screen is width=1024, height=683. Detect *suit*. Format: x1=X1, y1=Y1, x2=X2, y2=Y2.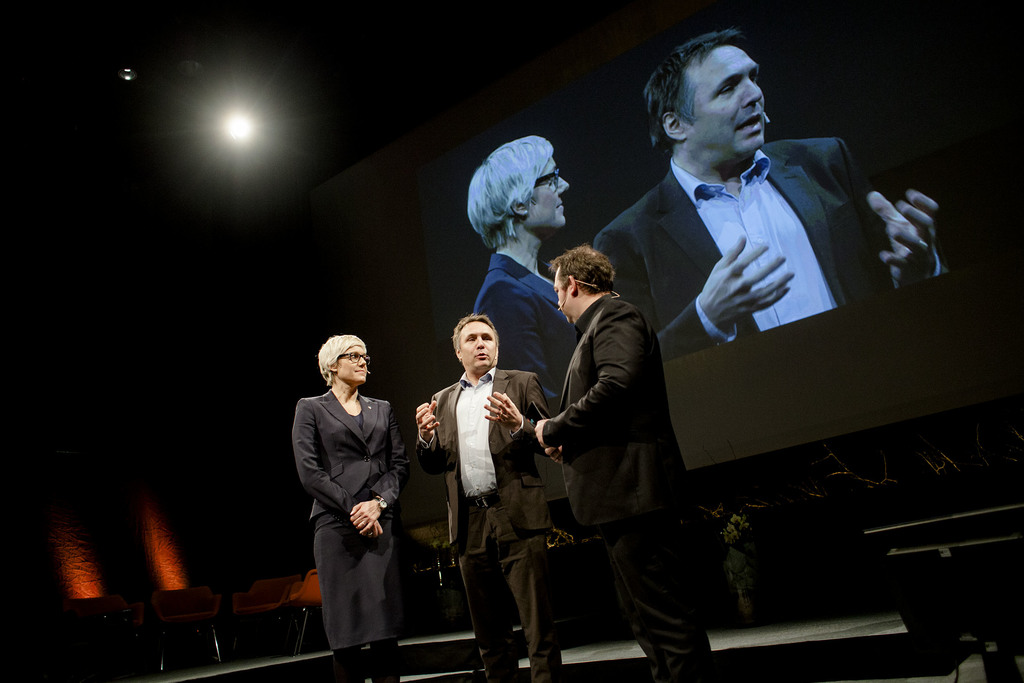
x1=293, y1=389, x2=399, y2=682.
